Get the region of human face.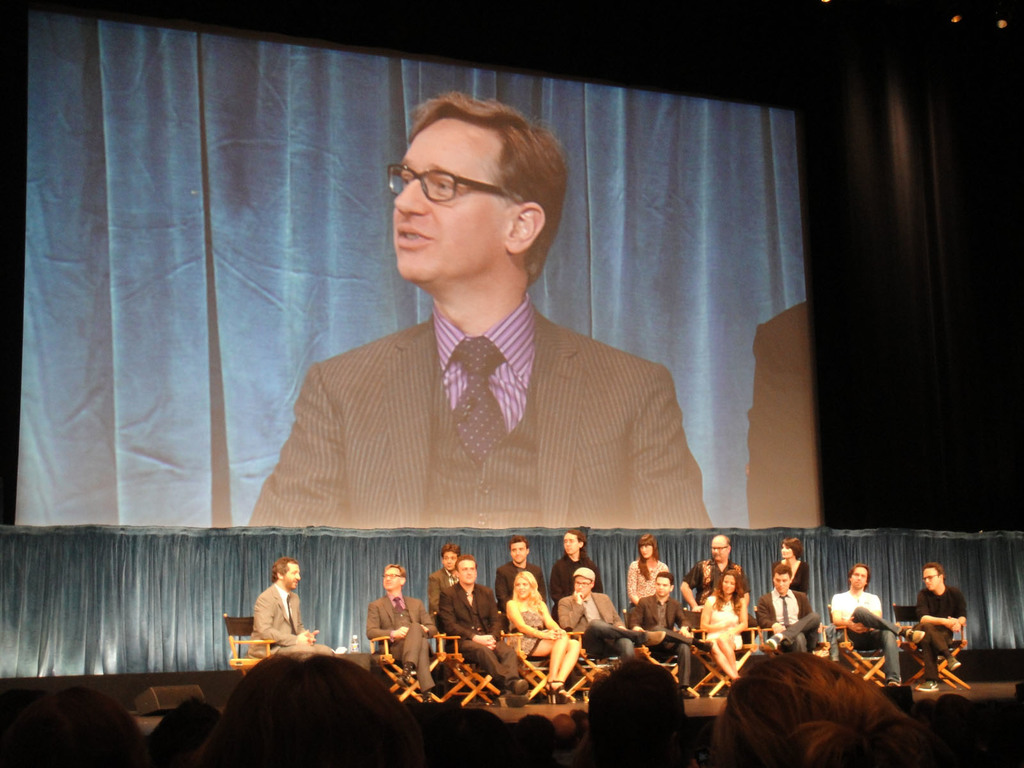
BBox(849, 565, 866, 589).
